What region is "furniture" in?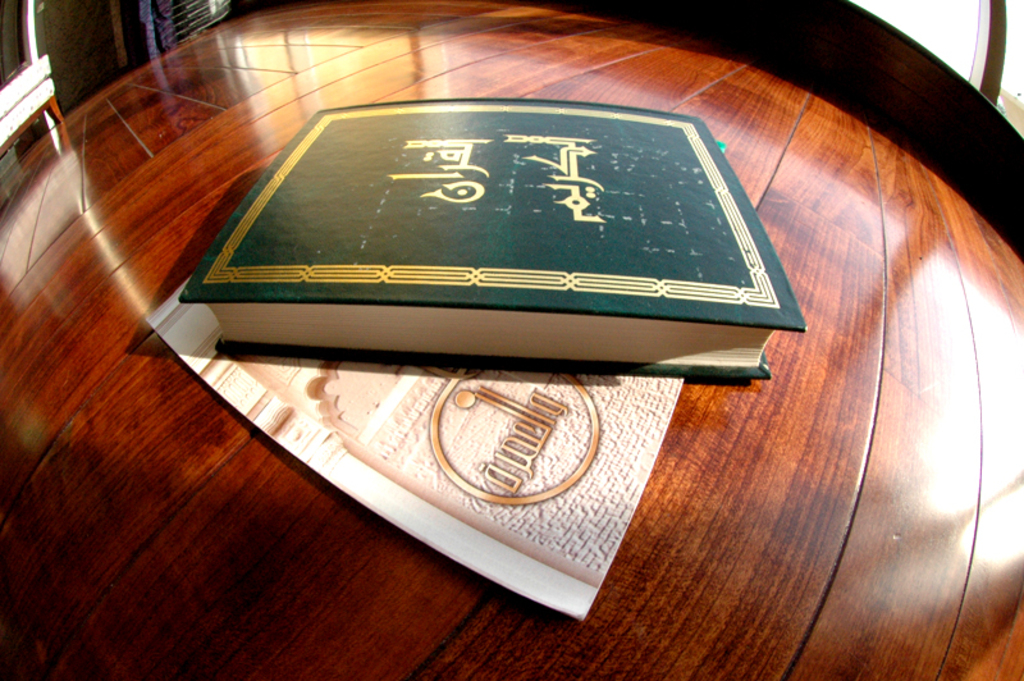
BBox(0, 0, 1023, 680).
